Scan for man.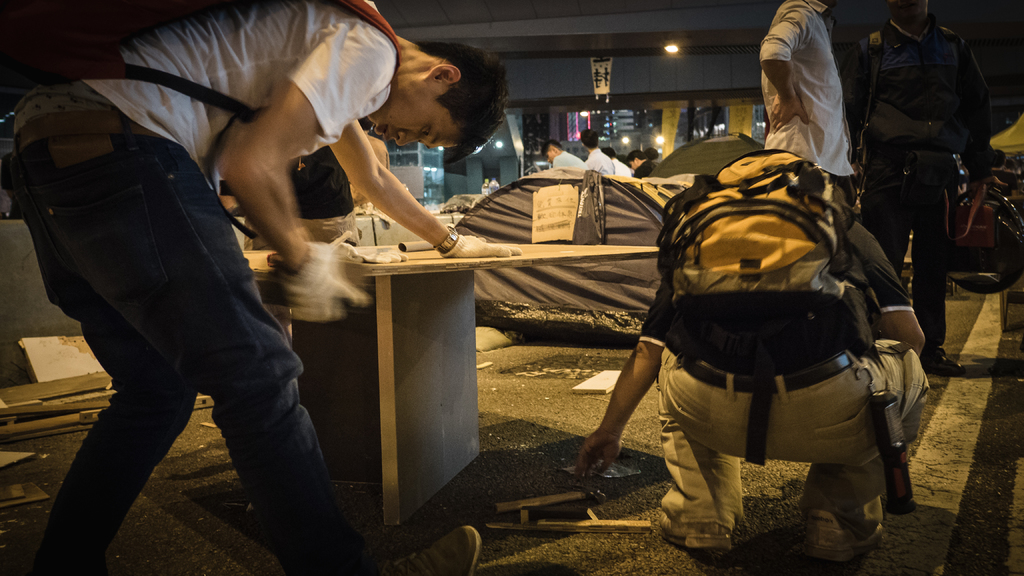
Scan result: BBox(836, 0, 994, 376).
